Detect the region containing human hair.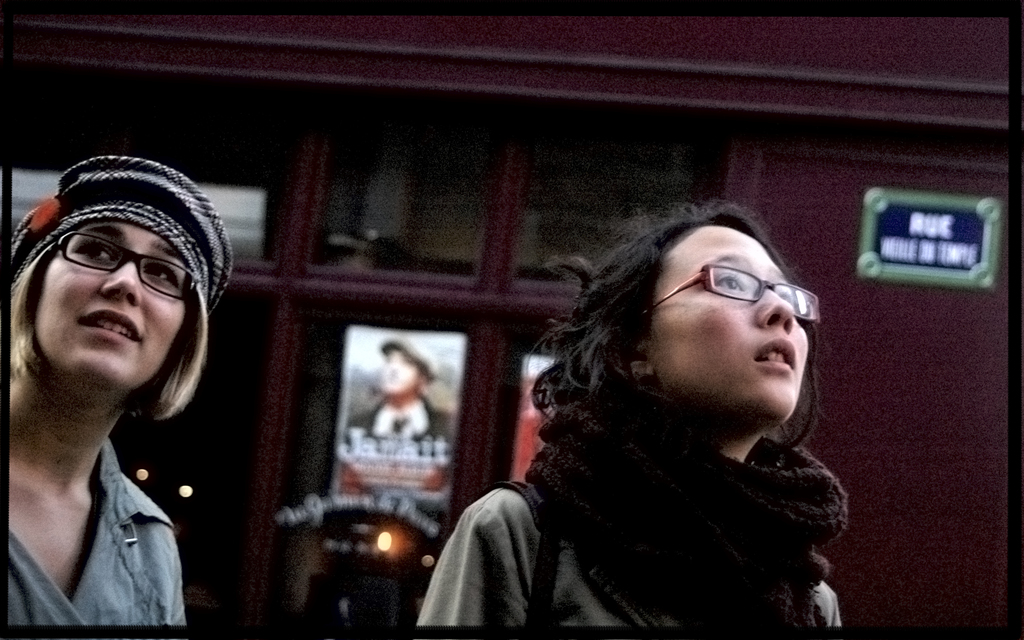
region(12, 182, 205, 399).
